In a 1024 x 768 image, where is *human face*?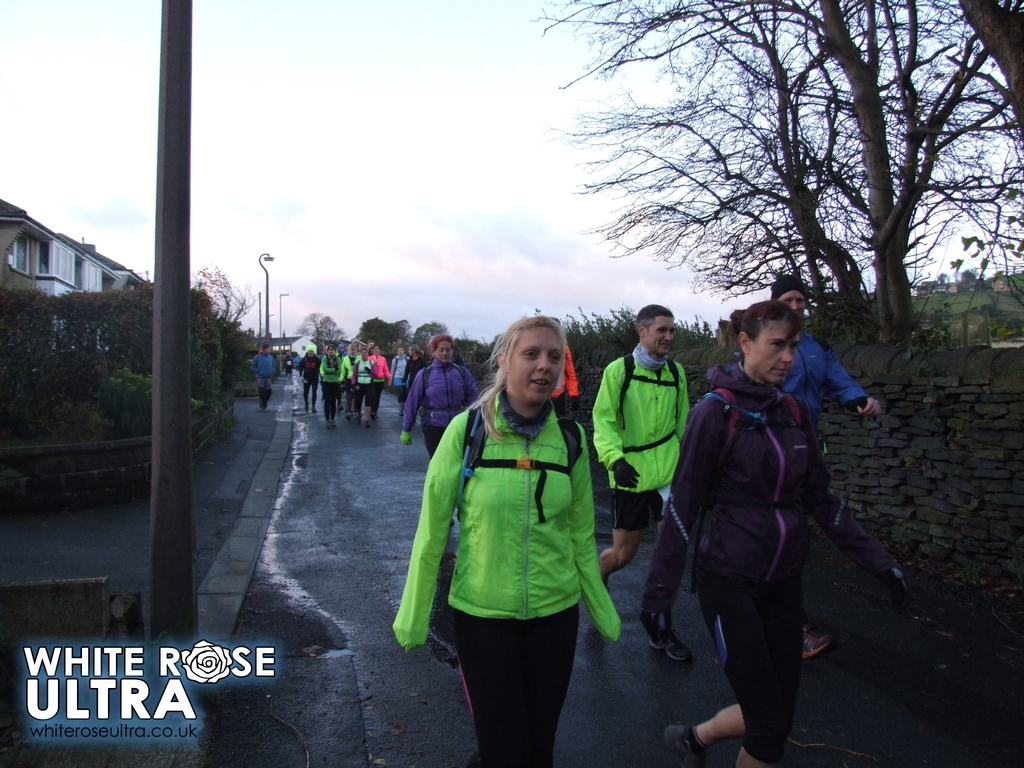
(748, 320, 803, 383).
